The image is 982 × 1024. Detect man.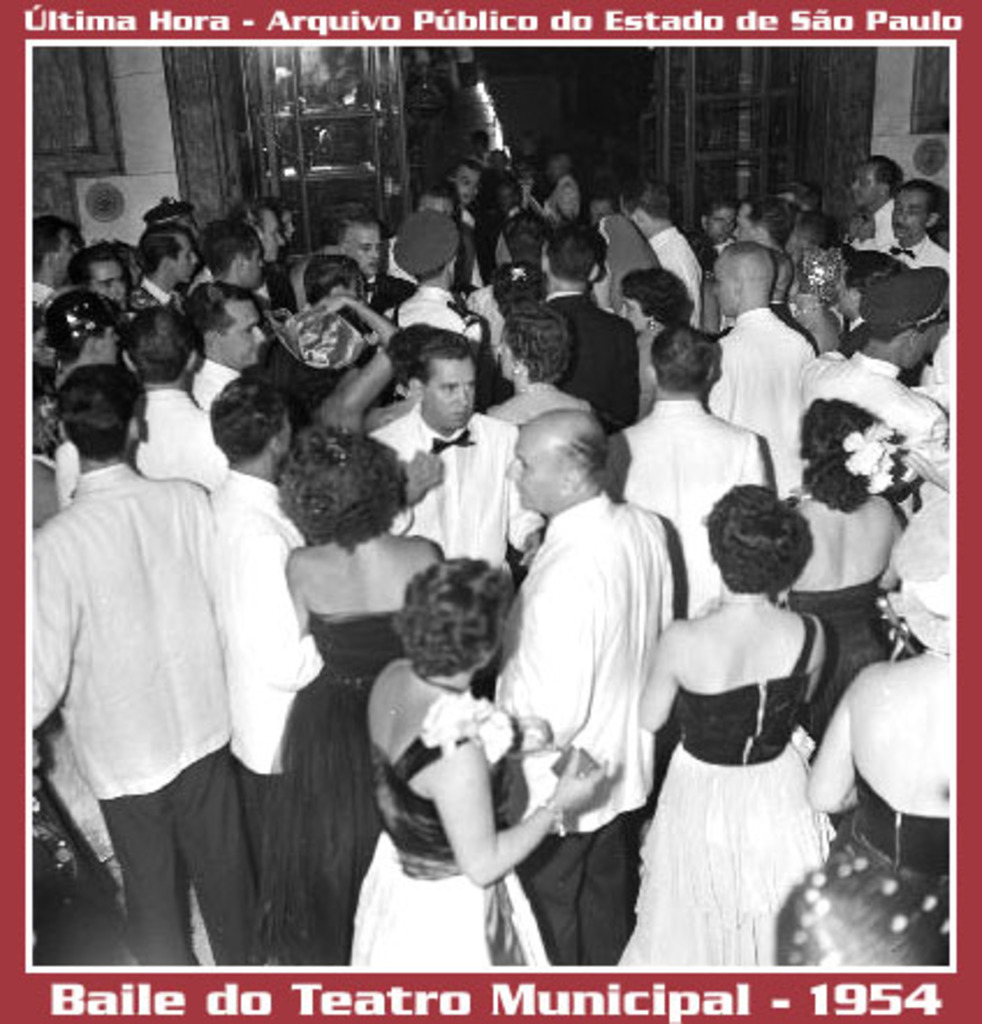
Detection: x1=25 y1=218 x2=79 y2=313.
